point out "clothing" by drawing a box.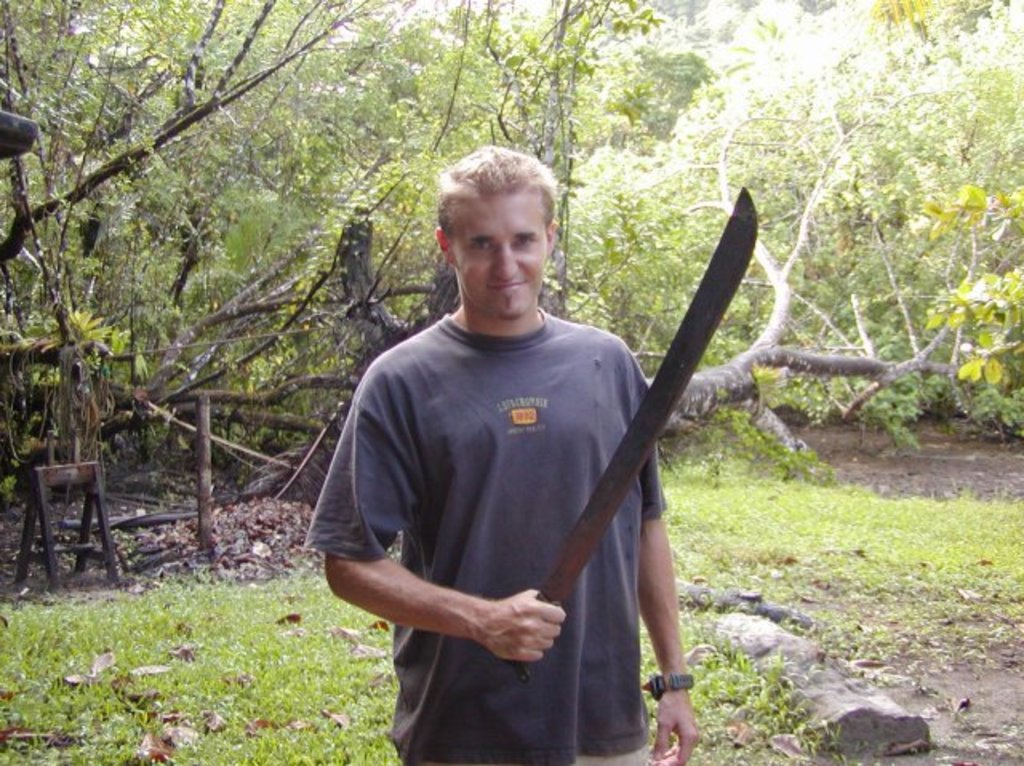
BBox(574, 742, 650, 764).
